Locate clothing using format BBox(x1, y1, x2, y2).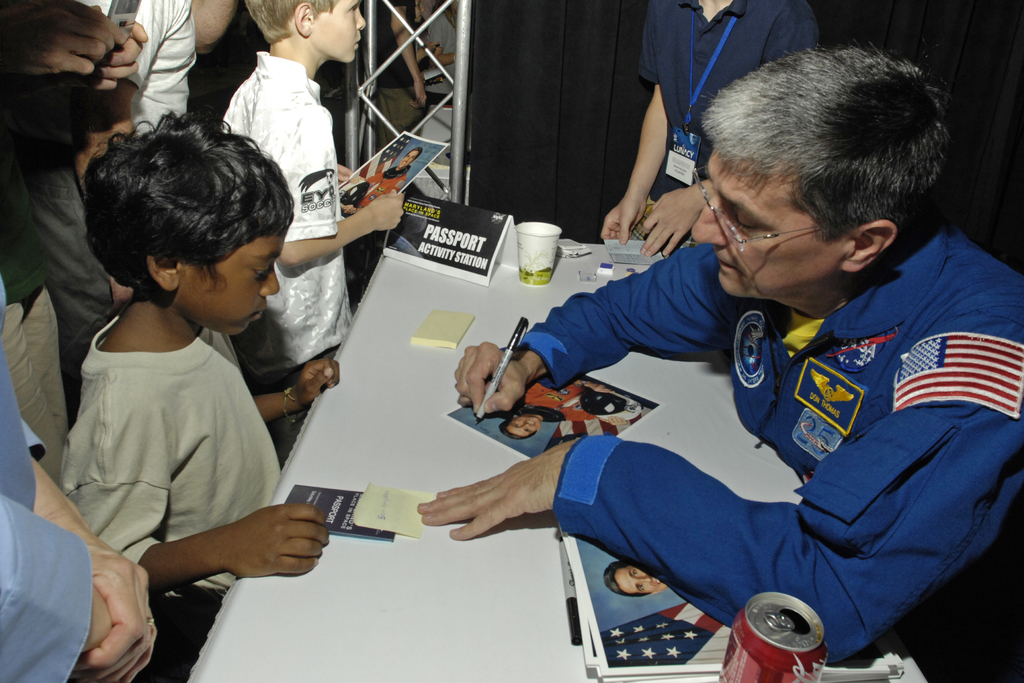
BBox(499, 207, 1023, 682).
